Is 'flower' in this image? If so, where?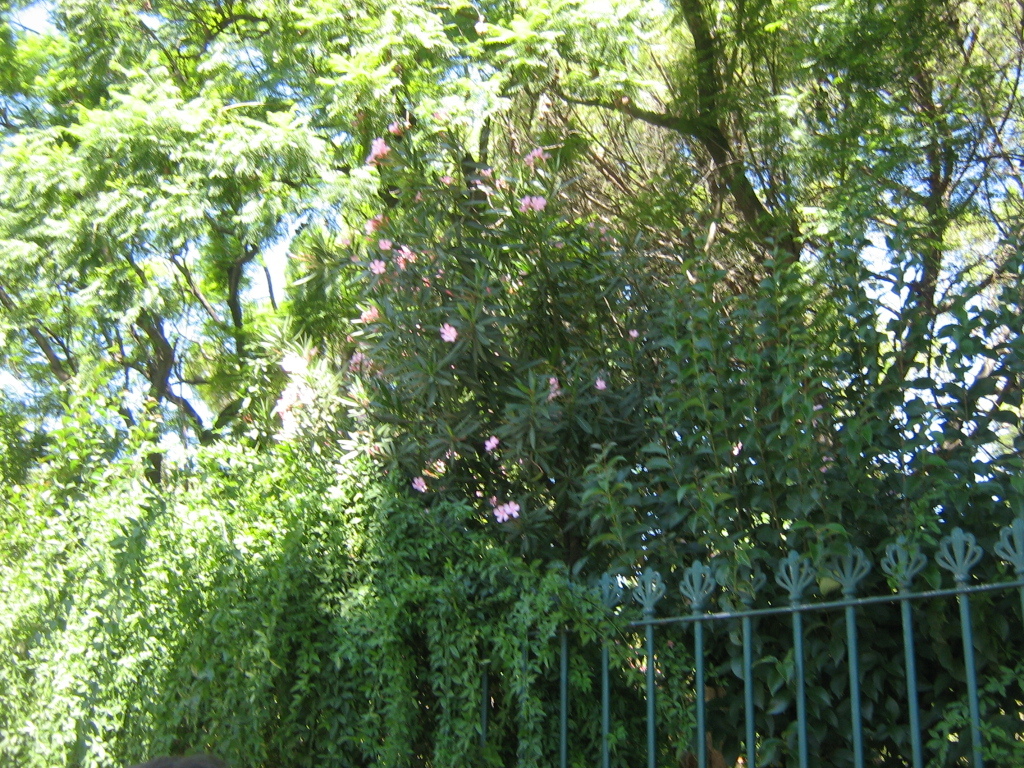
Yes, at (left=442, top=174, right=452, bottom=183).
